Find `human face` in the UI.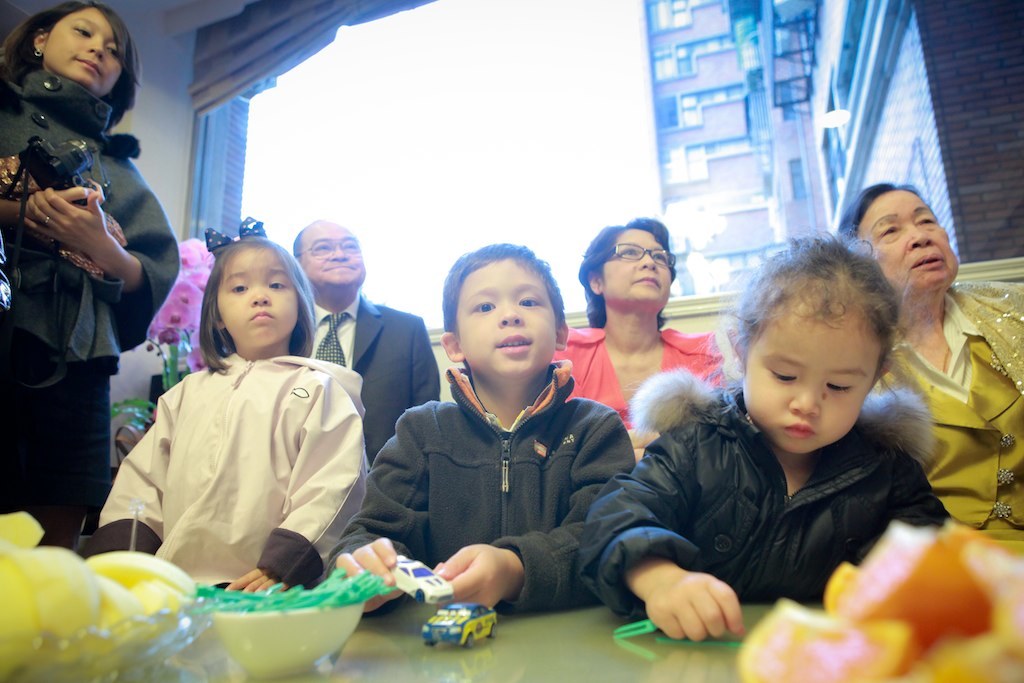
UI element at rect(855, 189, 960, 294).
